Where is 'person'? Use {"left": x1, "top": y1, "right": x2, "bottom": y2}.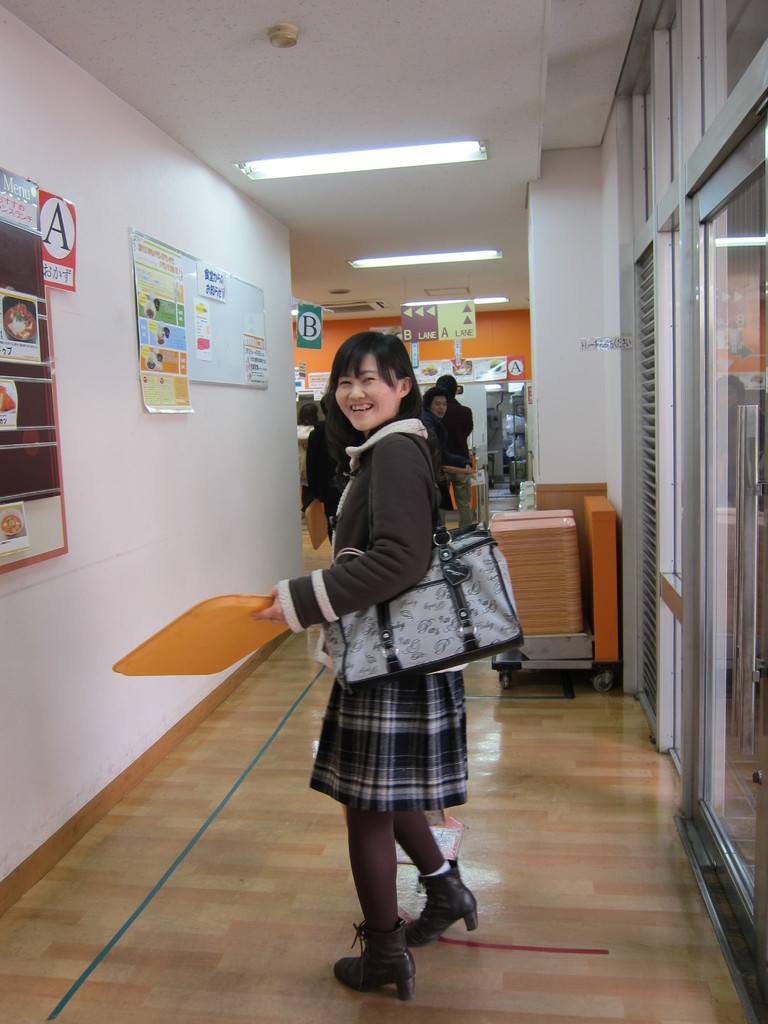
{"left": 418, "top": 385, "right": 476, "bottom": 531}.
